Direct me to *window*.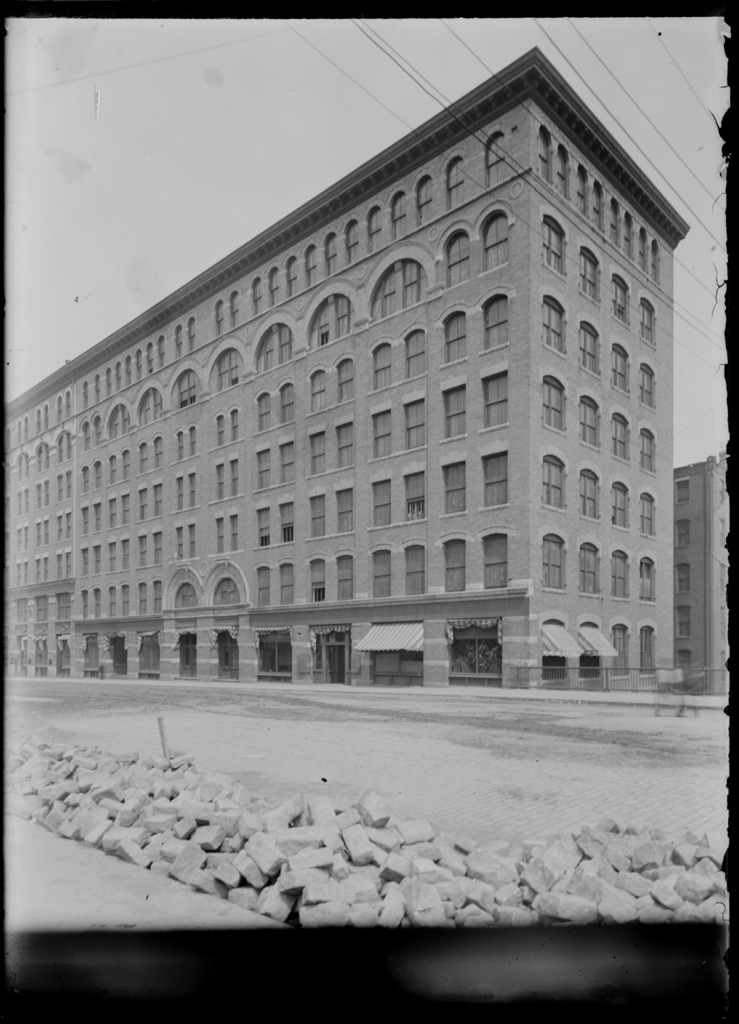
Direction: region(34, 401, 52, 429).
